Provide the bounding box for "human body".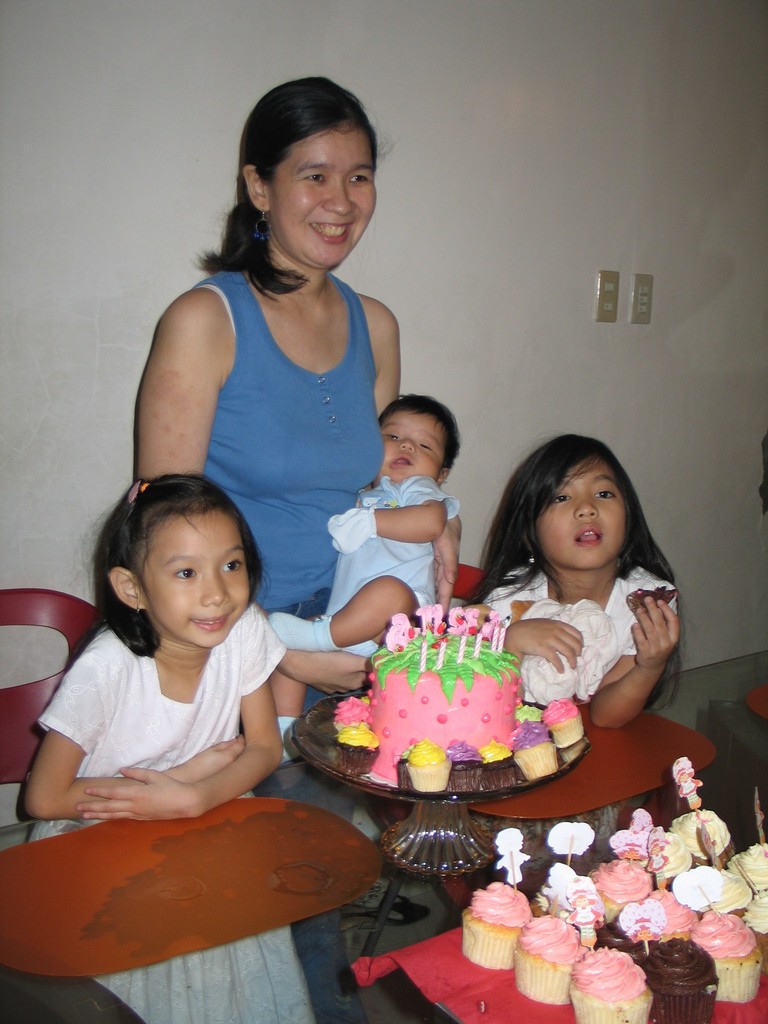
<bbox>18, 479, 282, 1023</bbox>.
